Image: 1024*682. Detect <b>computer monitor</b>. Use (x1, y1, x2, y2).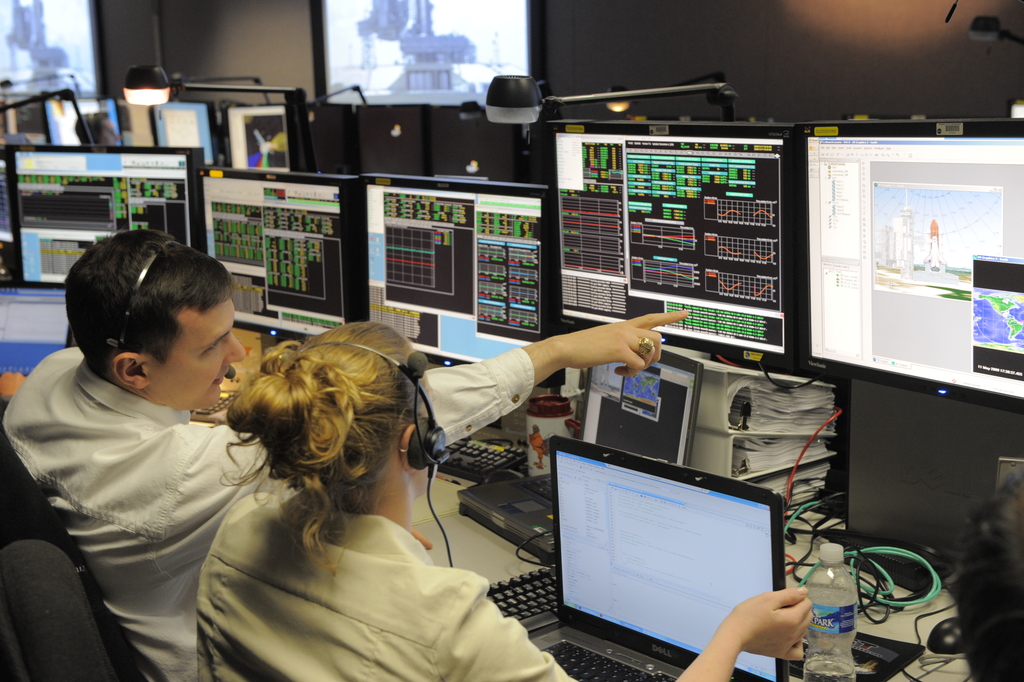
(195, 169, 370, 358).
